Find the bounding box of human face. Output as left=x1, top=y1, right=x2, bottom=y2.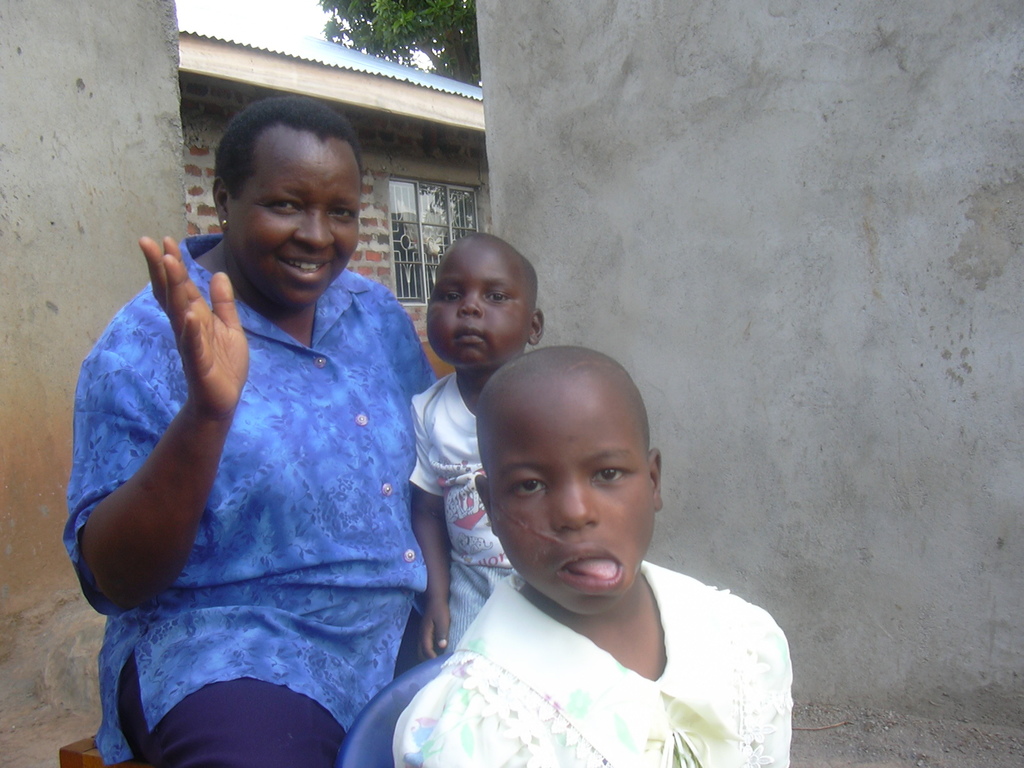
left=225, top=147, right=365, bottom=306.
